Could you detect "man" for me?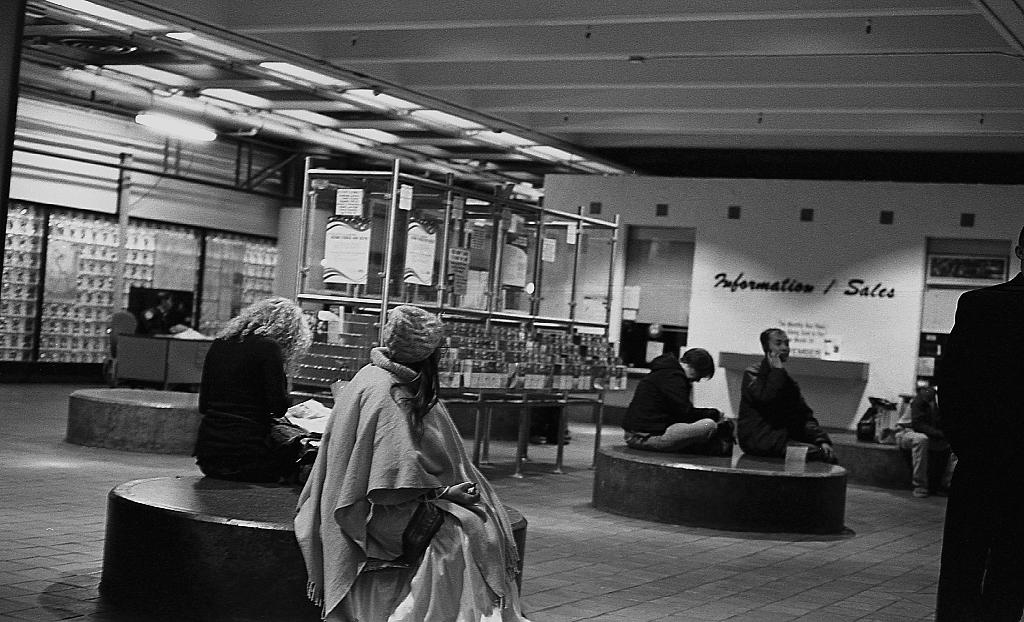
Detection result: crop(620, 347, 736, 456).
